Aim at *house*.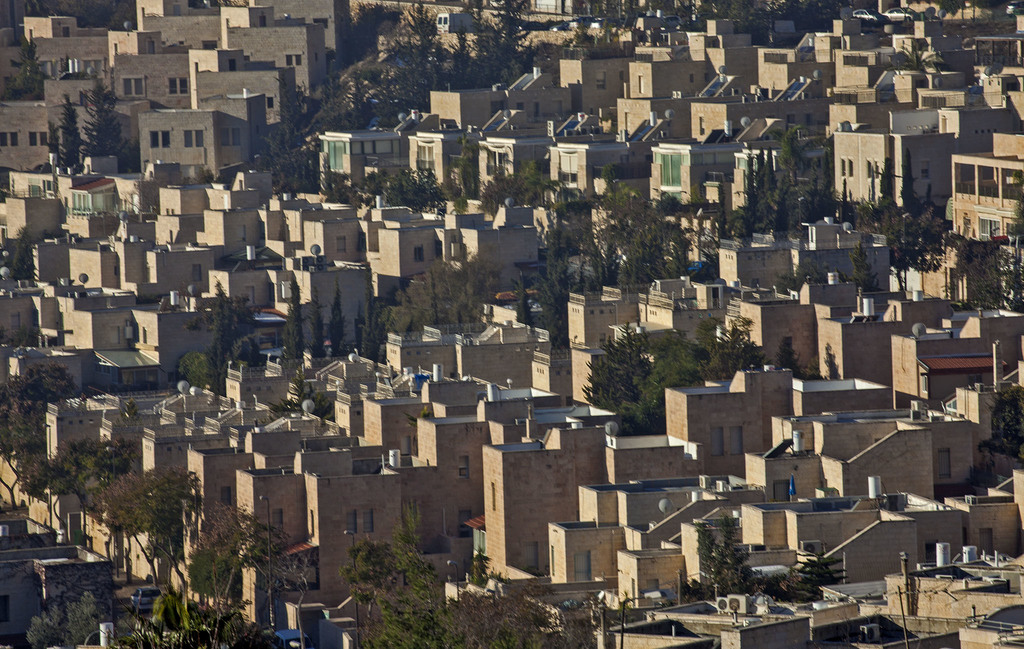
Aimed at BBox(836, 126, 938, 214).
